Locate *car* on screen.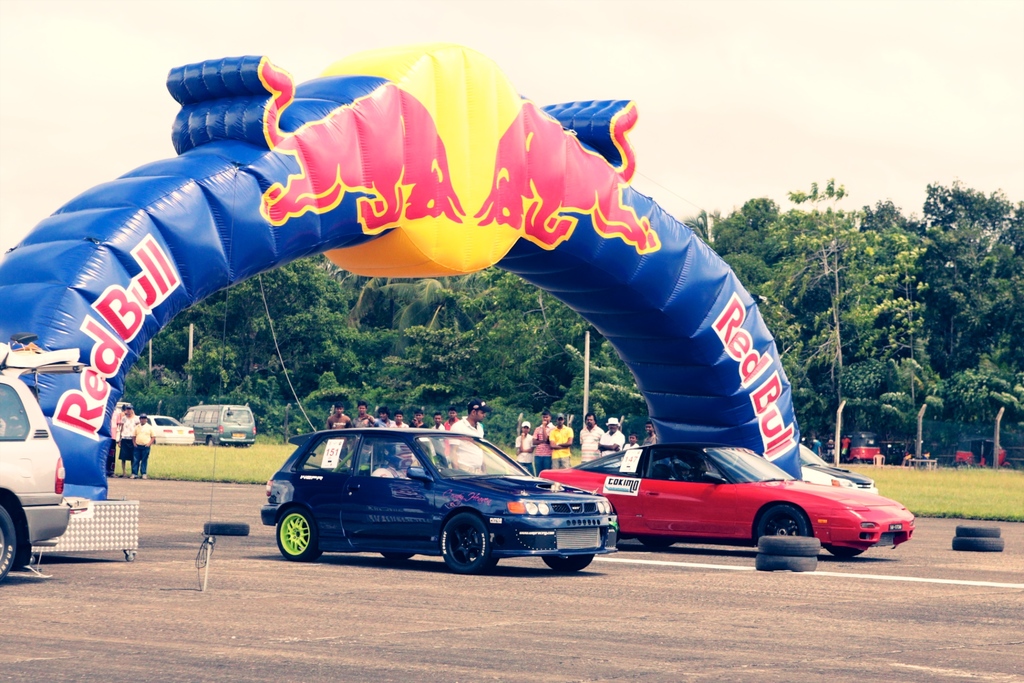
On screen at bbox=[0, 375, 88, 583].
